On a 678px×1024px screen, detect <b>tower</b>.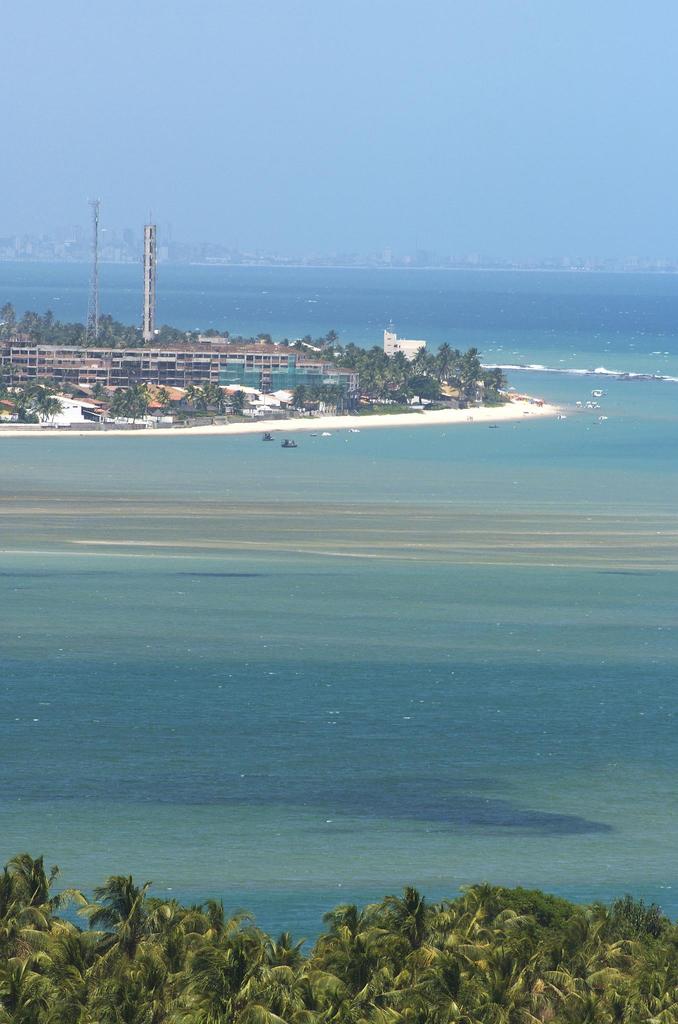
x1=65 y1=195 x2=125 y2=348.
